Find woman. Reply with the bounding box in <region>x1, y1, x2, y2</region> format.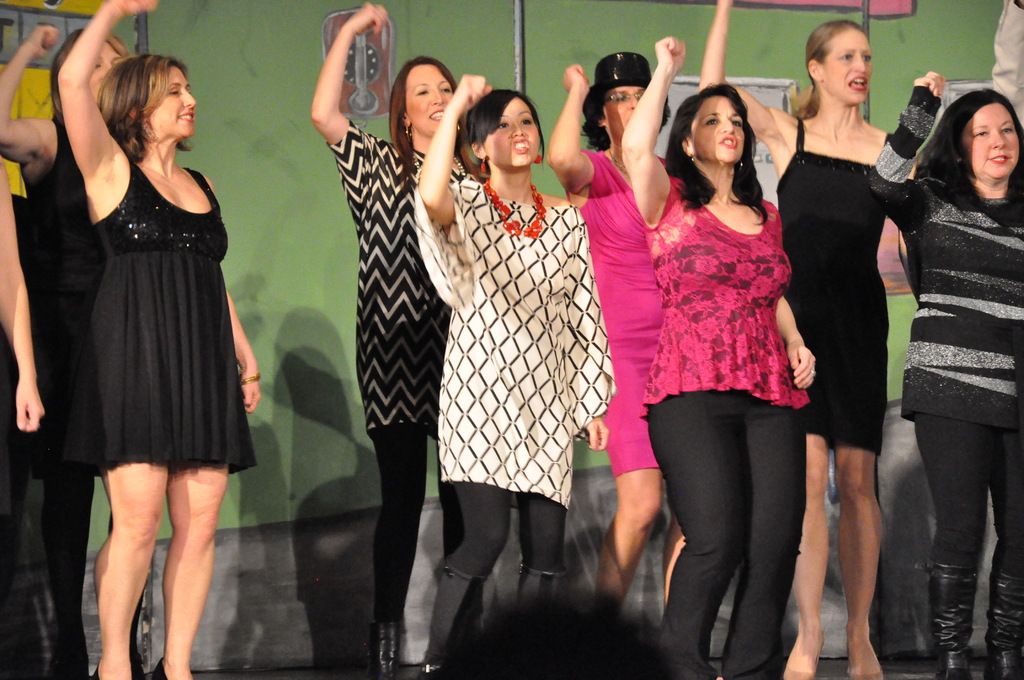
<region>870, 61, 1023, 679</region>.
